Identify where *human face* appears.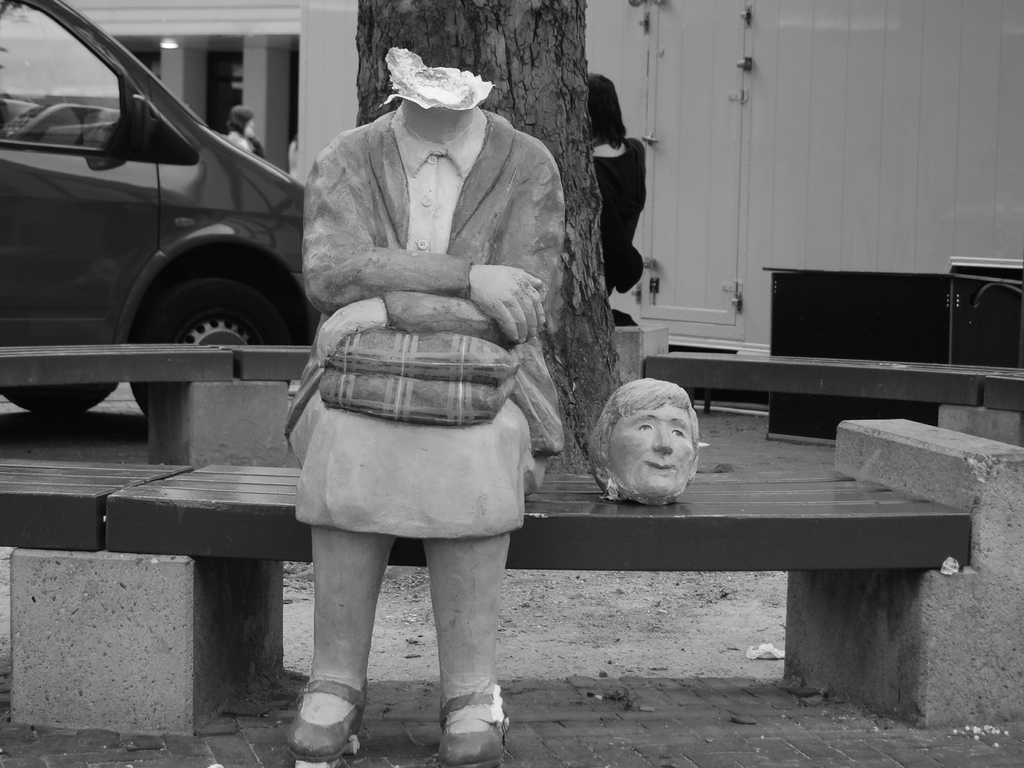
Appears at locate(611, 405, 696, 500).
